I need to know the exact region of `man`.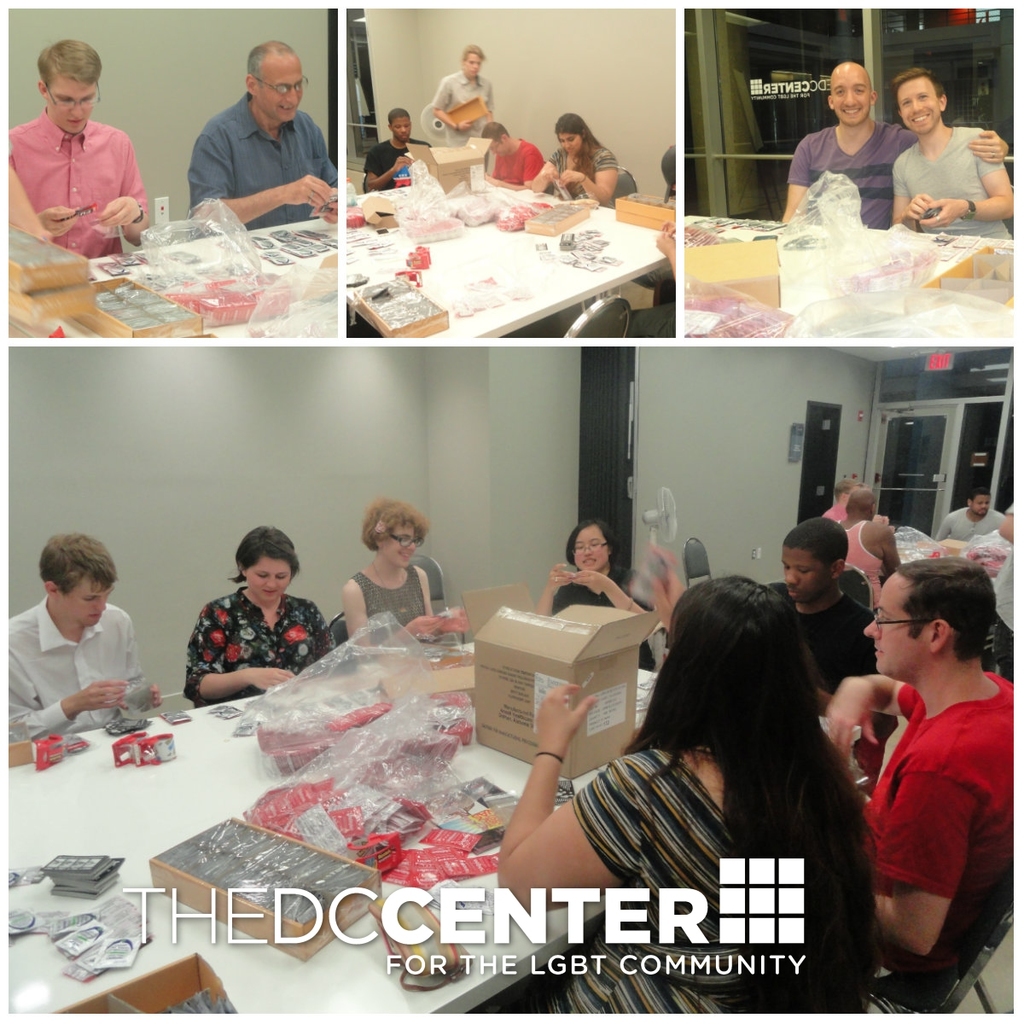
Region: <region>360, 108, 431, 190</region>.
